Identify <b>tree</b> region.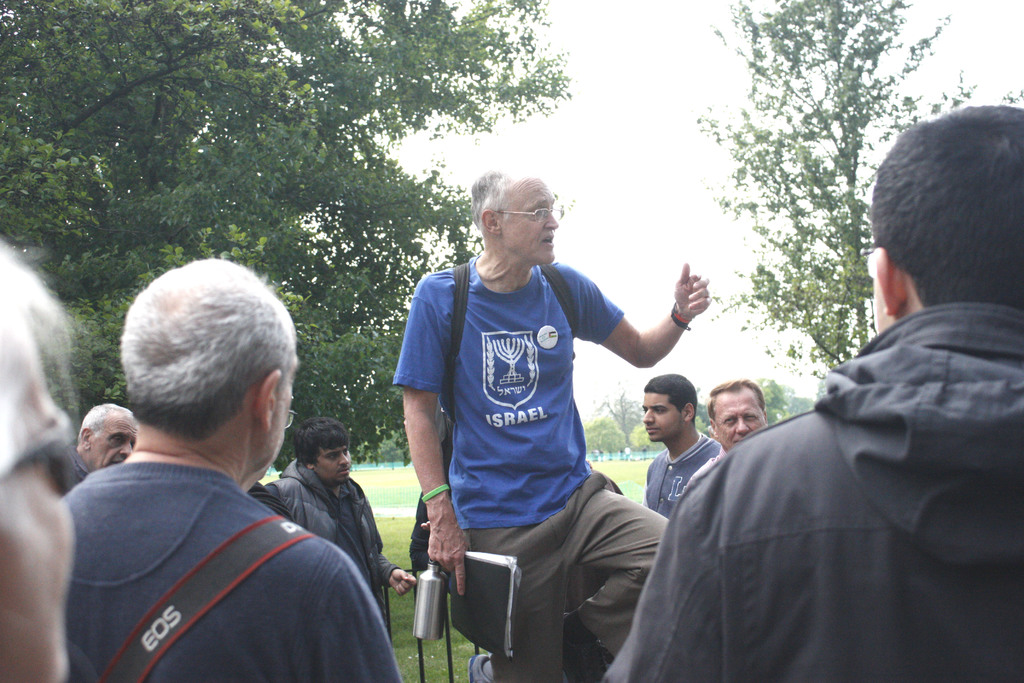
Region: box(756, 372, 794, 434).
